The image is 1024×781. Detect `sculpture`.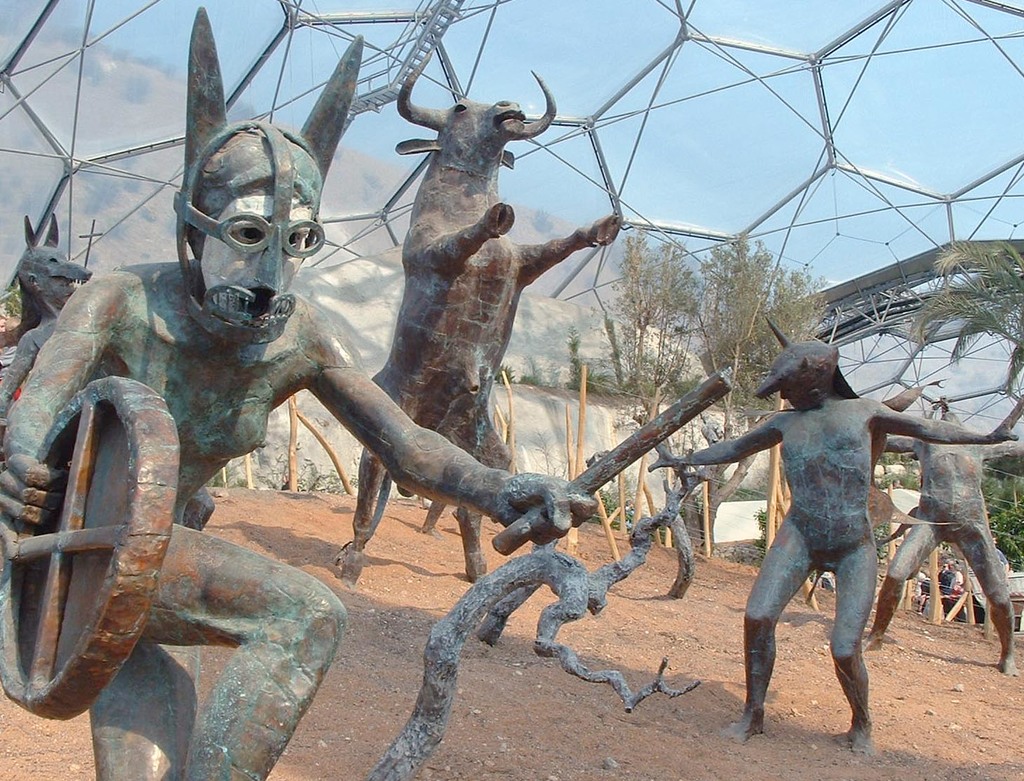
Detection: x1=330 y1=41 x2=620 y2=590.
